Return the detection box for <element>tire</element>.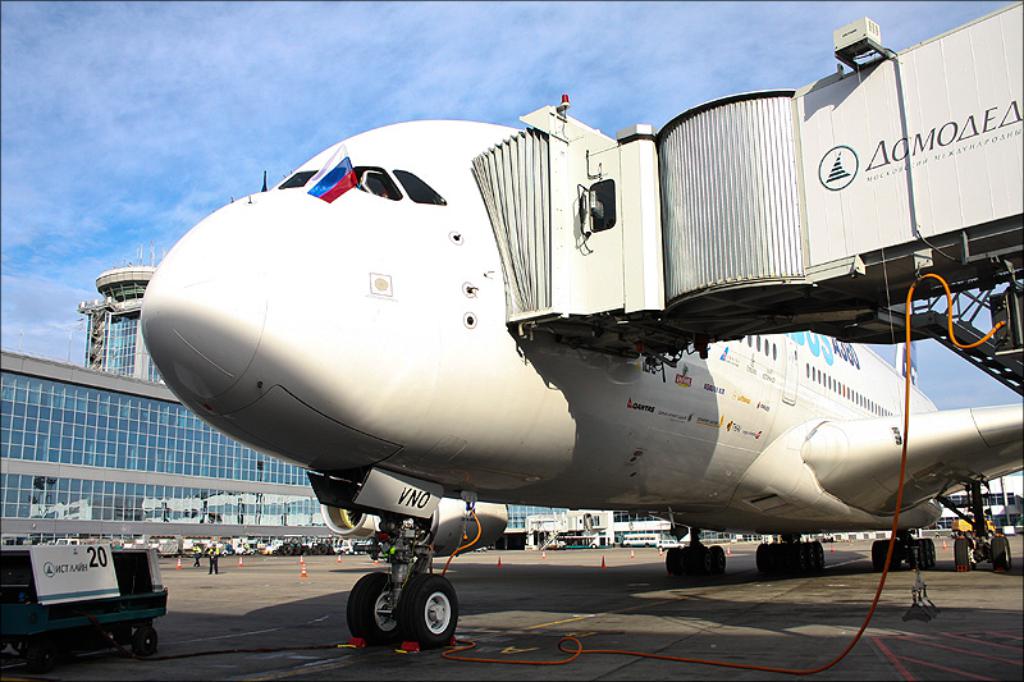
l=973, t=537, r=983, b=564.
